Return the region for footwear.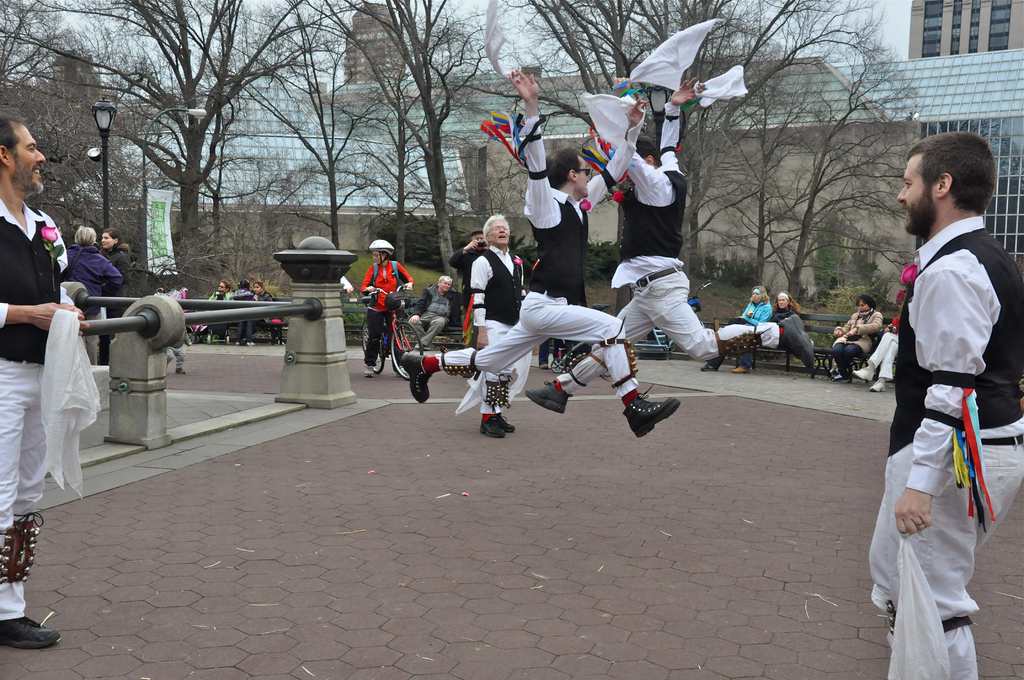
x1=831 y1=367 x2=841 y2=375.
